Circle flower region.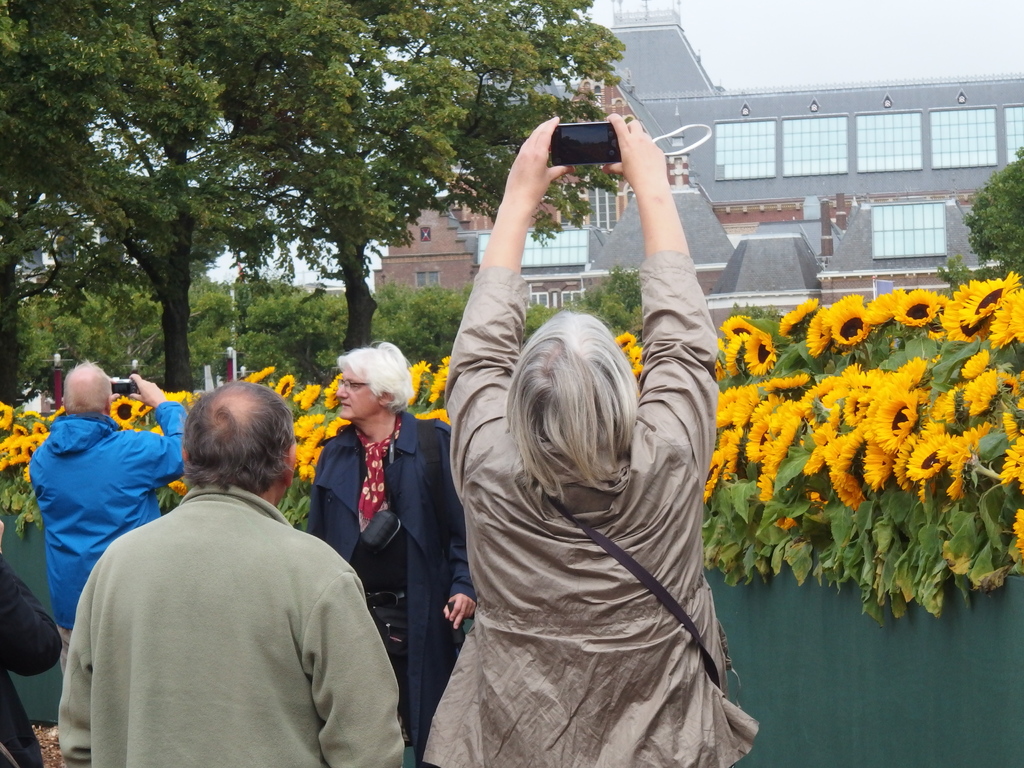
Region: {"x1": 132, "y1": 399, "x2": 153, "y2": 417}.
